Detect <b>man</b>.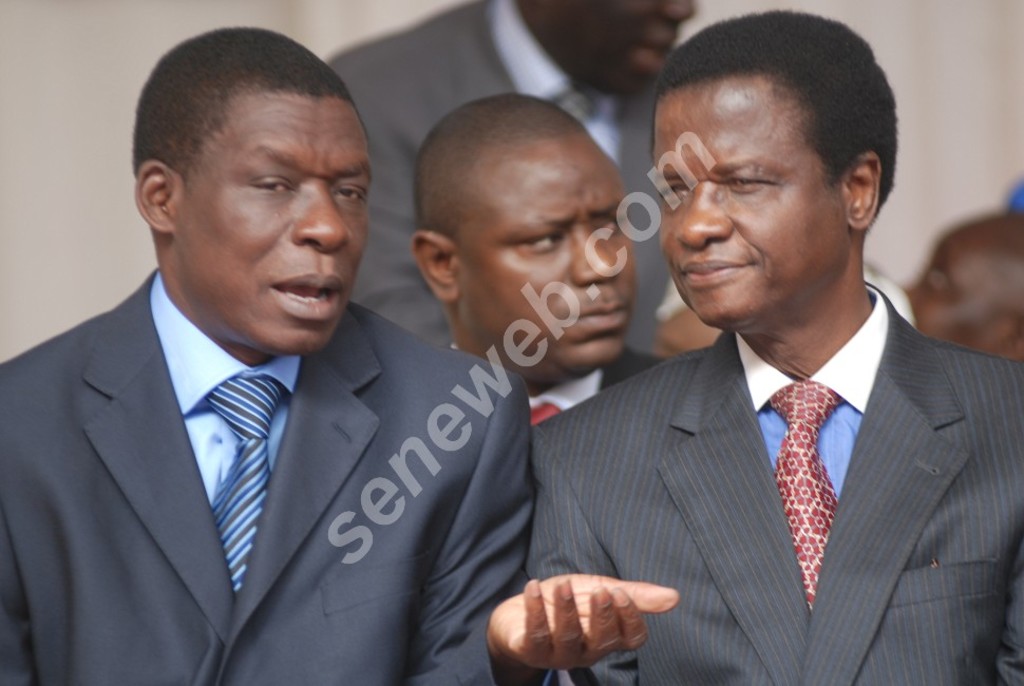
Detected at 518, 60, 1018, 672.
